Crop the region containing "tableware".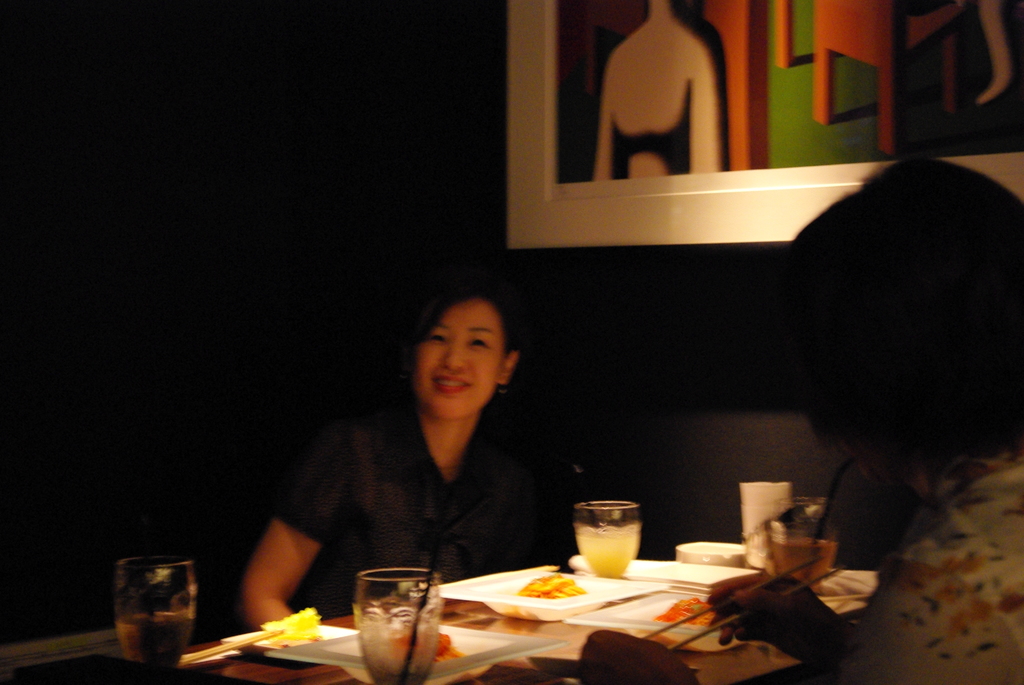
Crop region: pyautogui.locateOnScreen(350, 571, 445, 663).
